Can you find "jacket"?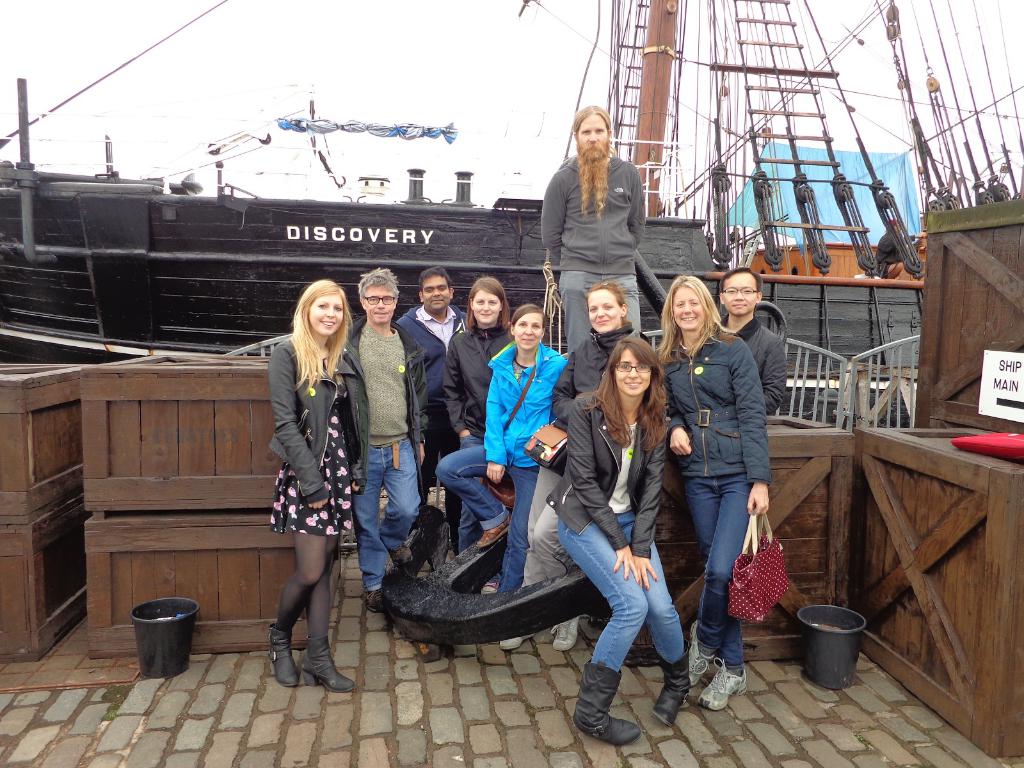
Yes, bounding box: detection(481, 340, 571, 470).
